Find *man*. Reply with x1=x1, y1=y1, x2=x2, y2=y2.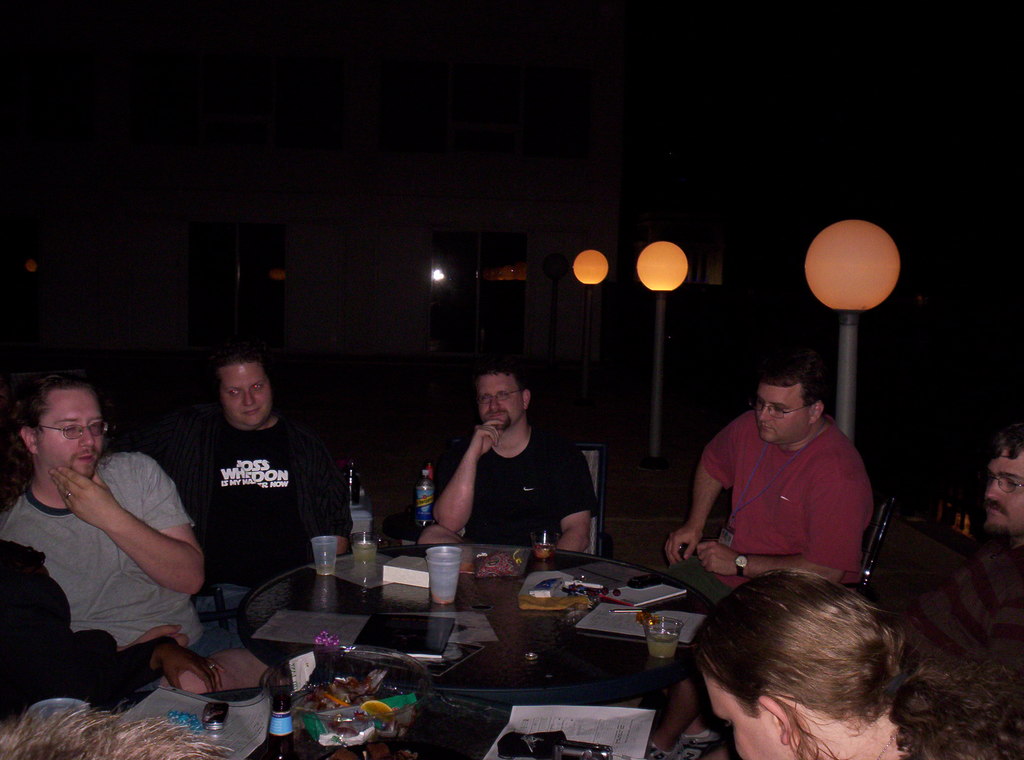
x1=418, y1=340, x2=596, y2=551.
